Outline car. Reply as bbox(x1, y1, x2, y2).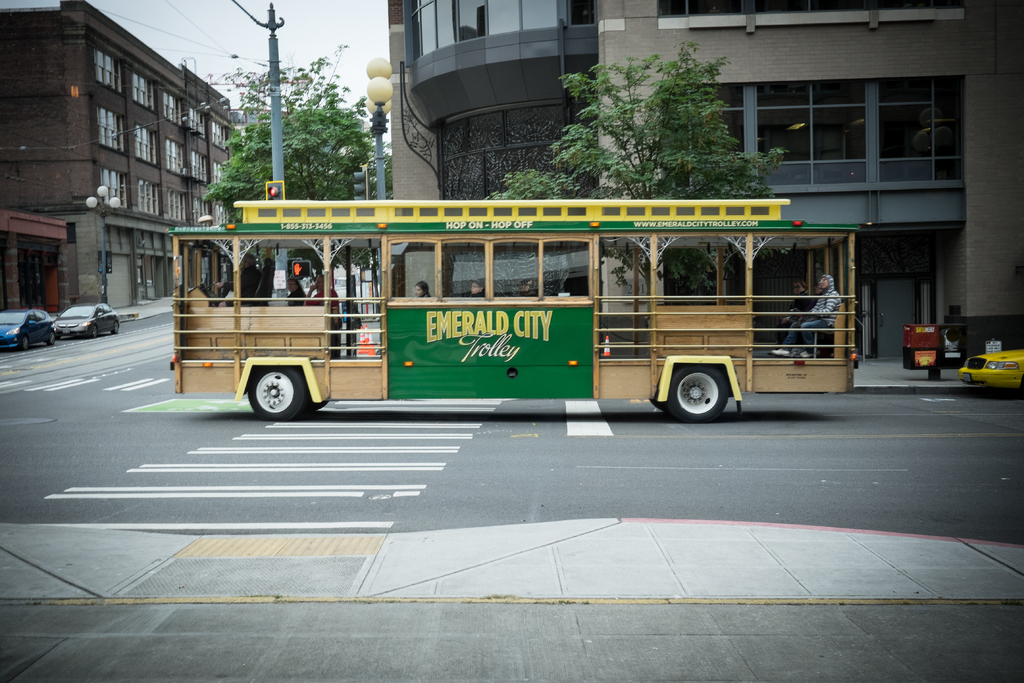
bbox(954, 352, 1020, 395).
